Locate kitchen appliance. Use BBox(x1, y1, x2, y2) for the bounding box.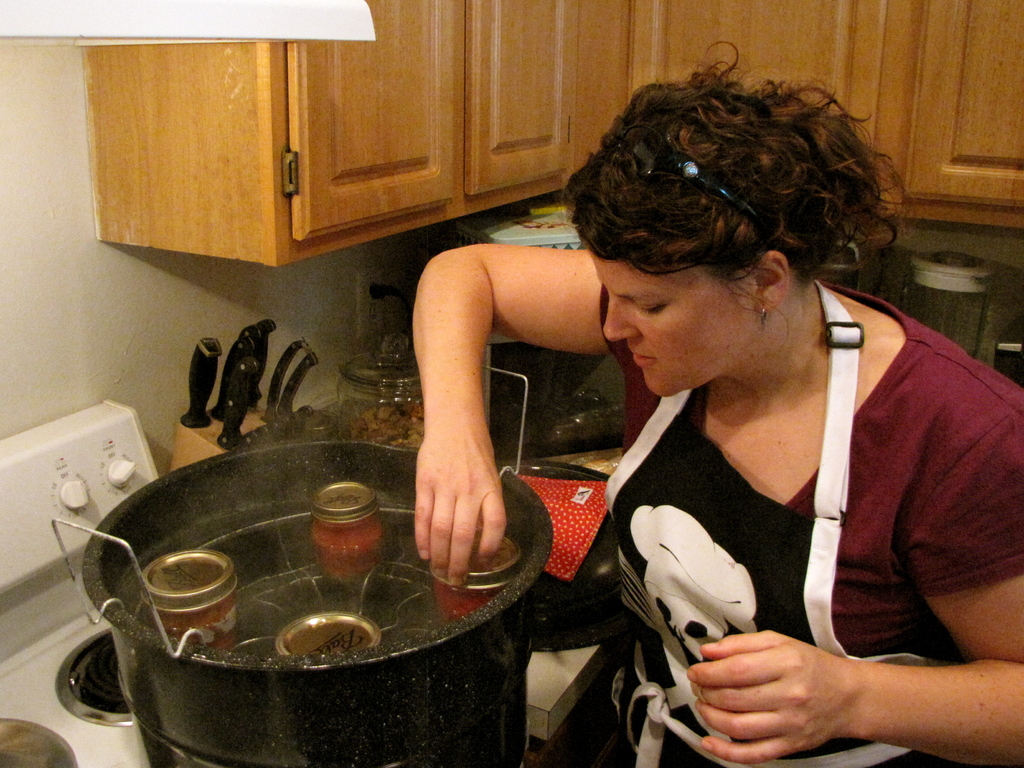
BBox(0, 396, 238, 767).
